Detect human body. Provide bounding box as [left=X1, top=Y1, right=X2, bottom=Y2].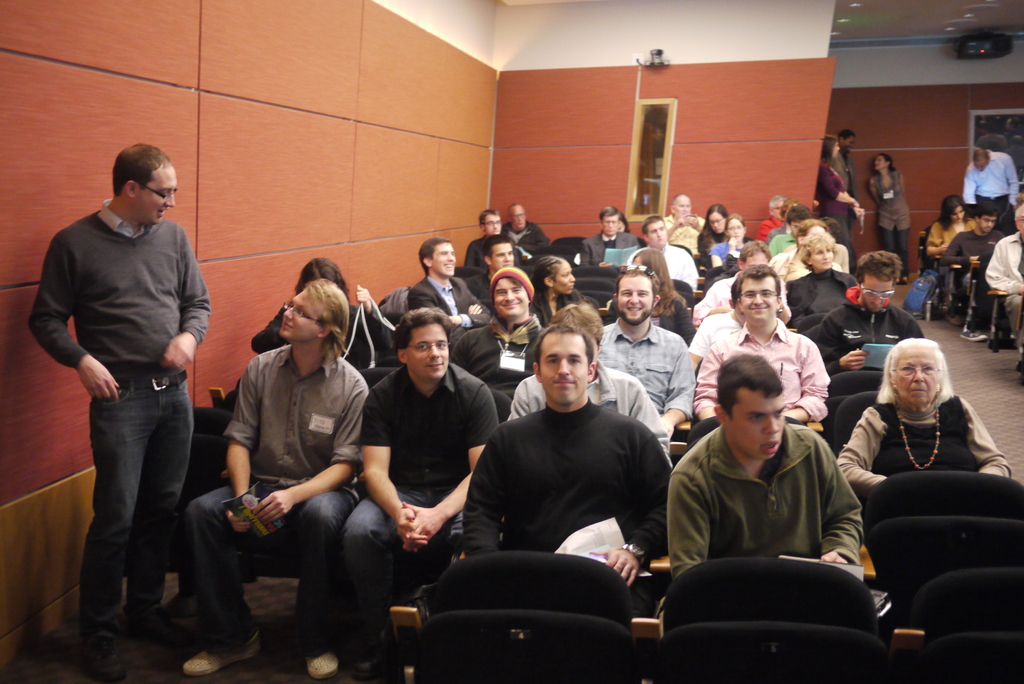
[left=504, top=358, right=672, bottom=459].
